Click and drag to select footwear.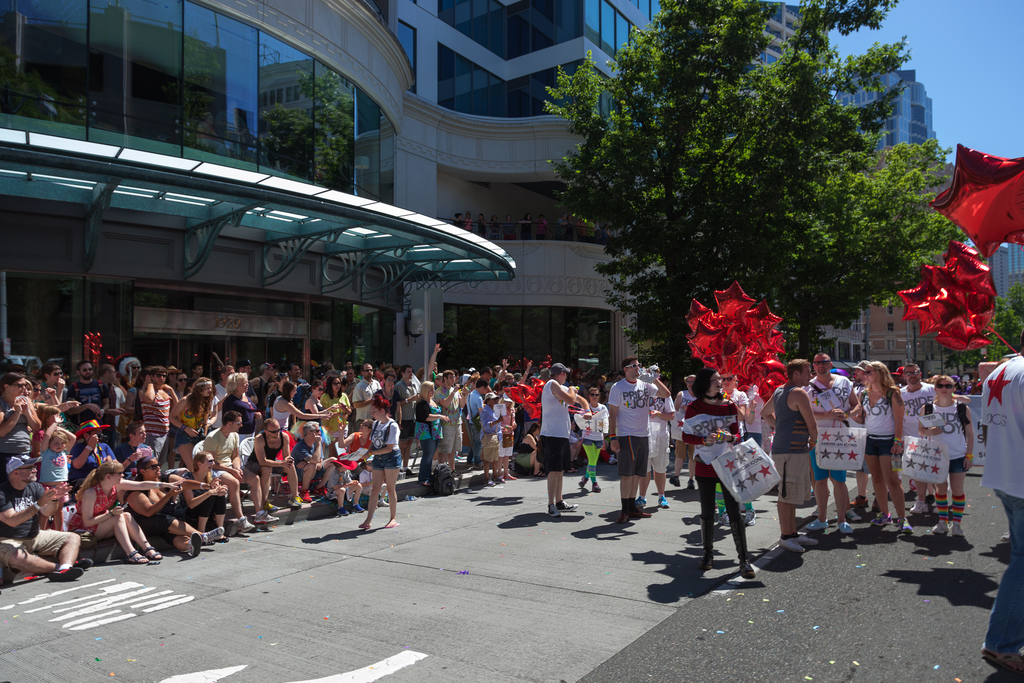
Selection: 591/480/601/493.
